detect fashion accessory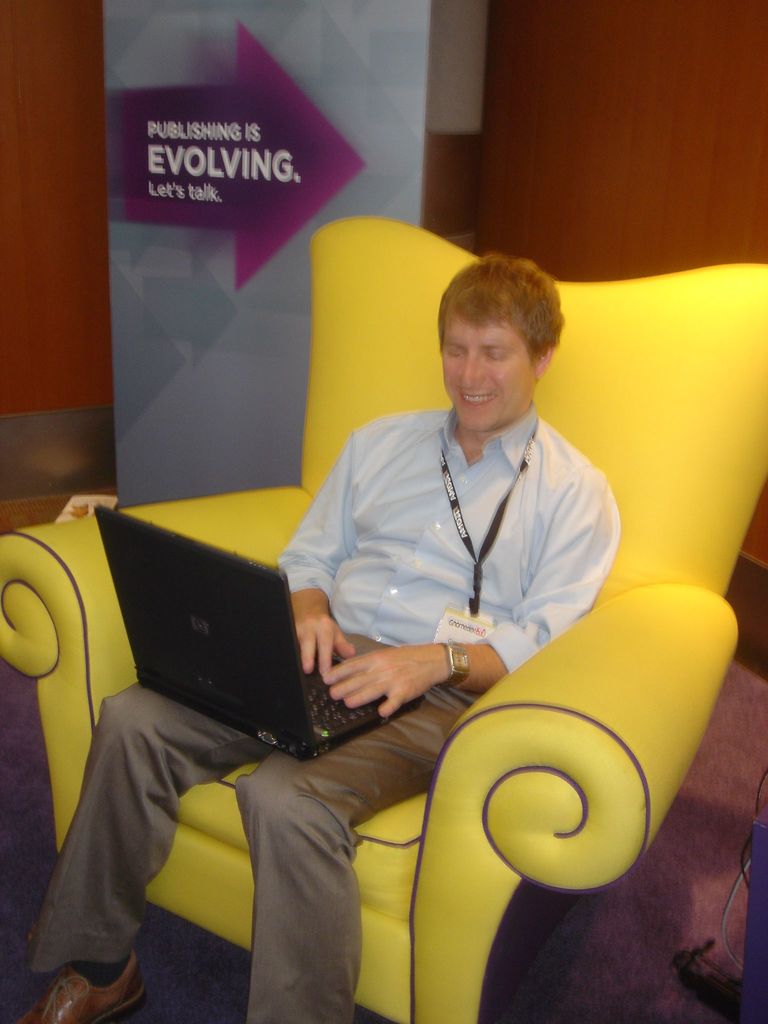
Rect(440, 638, 473, 691)
